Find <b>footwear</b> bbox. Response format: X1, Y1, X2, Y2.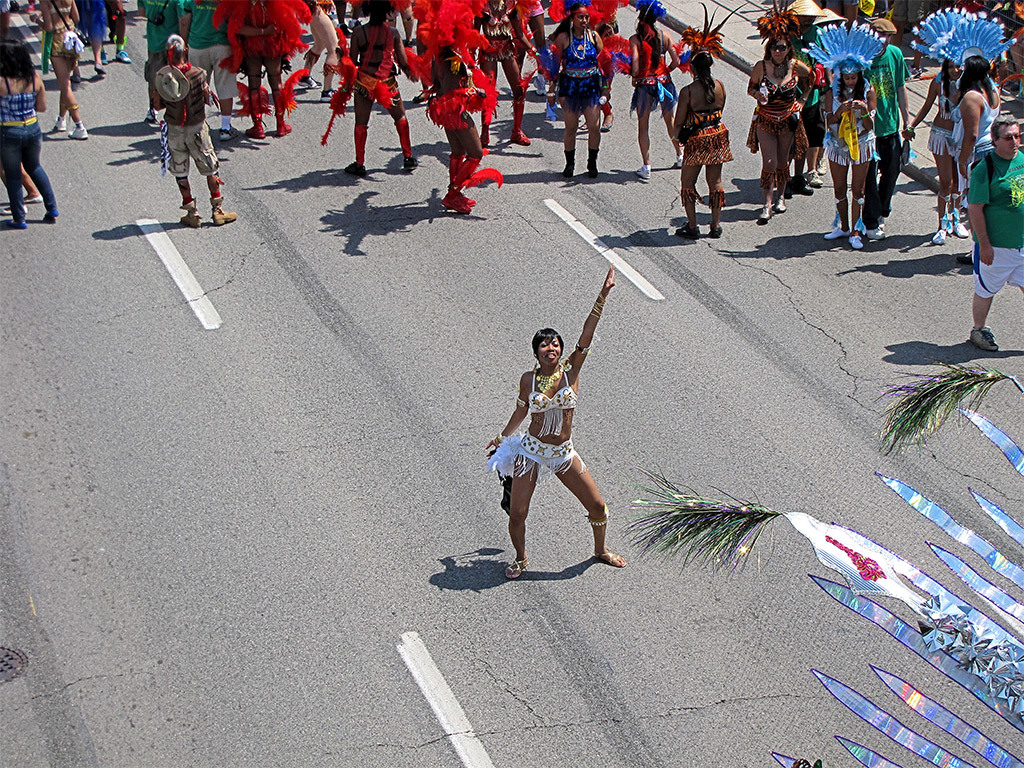
92, 61, 107, 77.
